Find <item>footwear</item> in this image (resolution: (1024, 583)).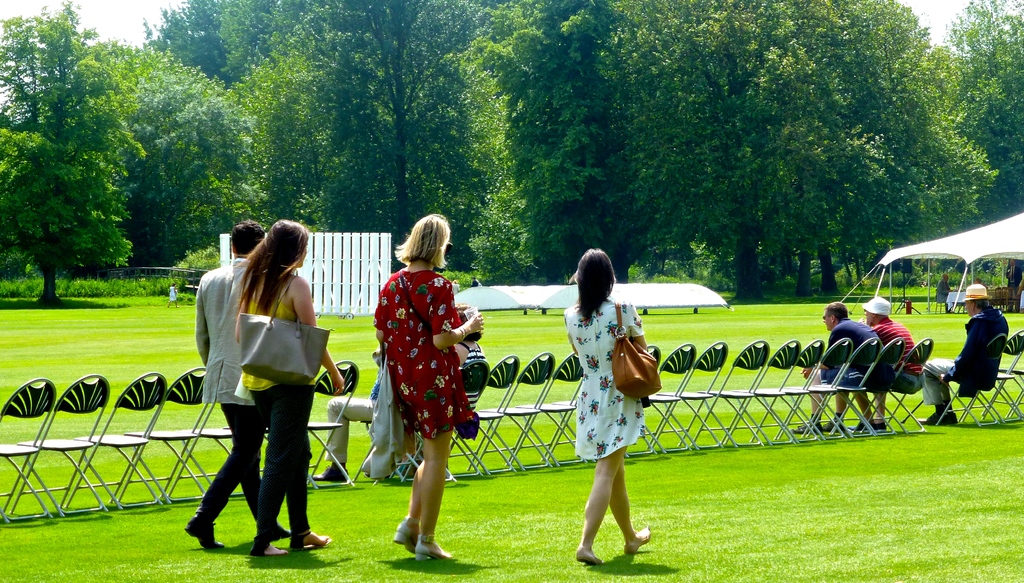
detection(287, 529, 329, 549).
